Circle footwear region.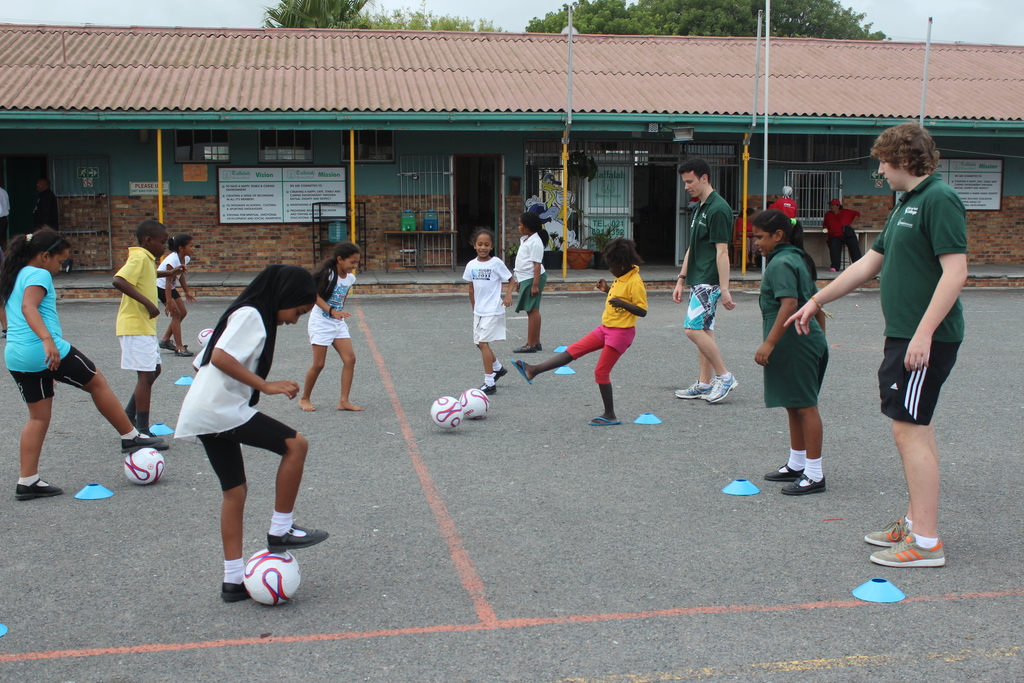
Region: rect(867, 516, 911, 549).
